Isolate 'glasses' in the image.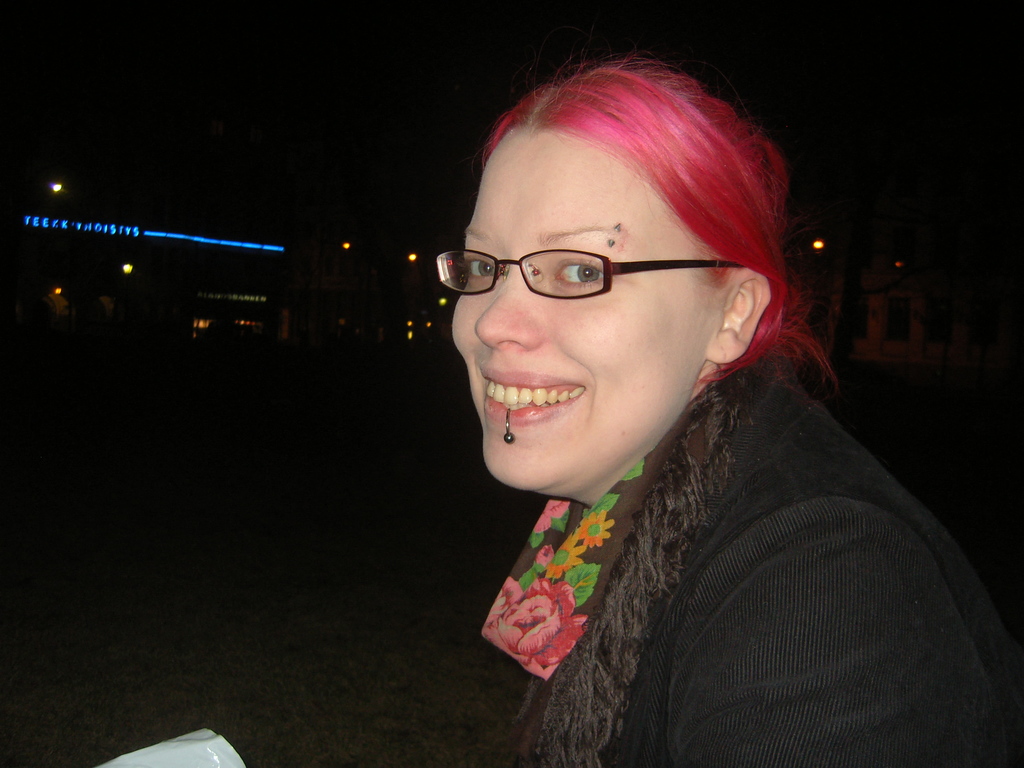
Isolated region: 437:212:743:315.
